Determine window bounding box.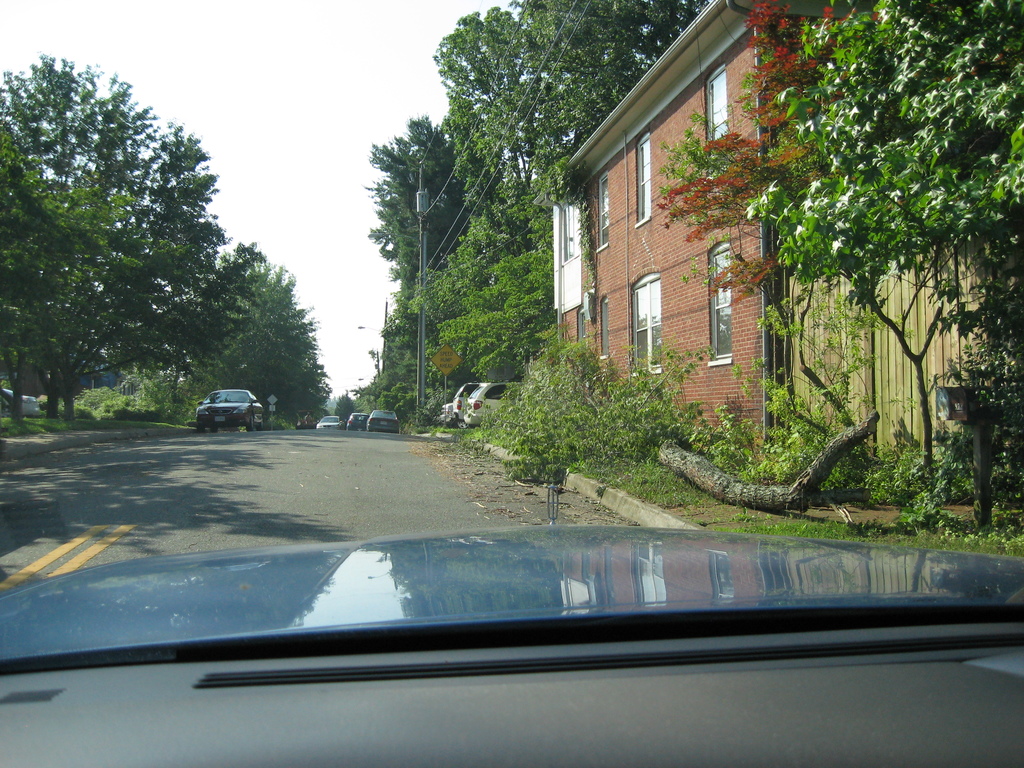
Determined: x1=634 y1=131 x2=646 y2=223.
